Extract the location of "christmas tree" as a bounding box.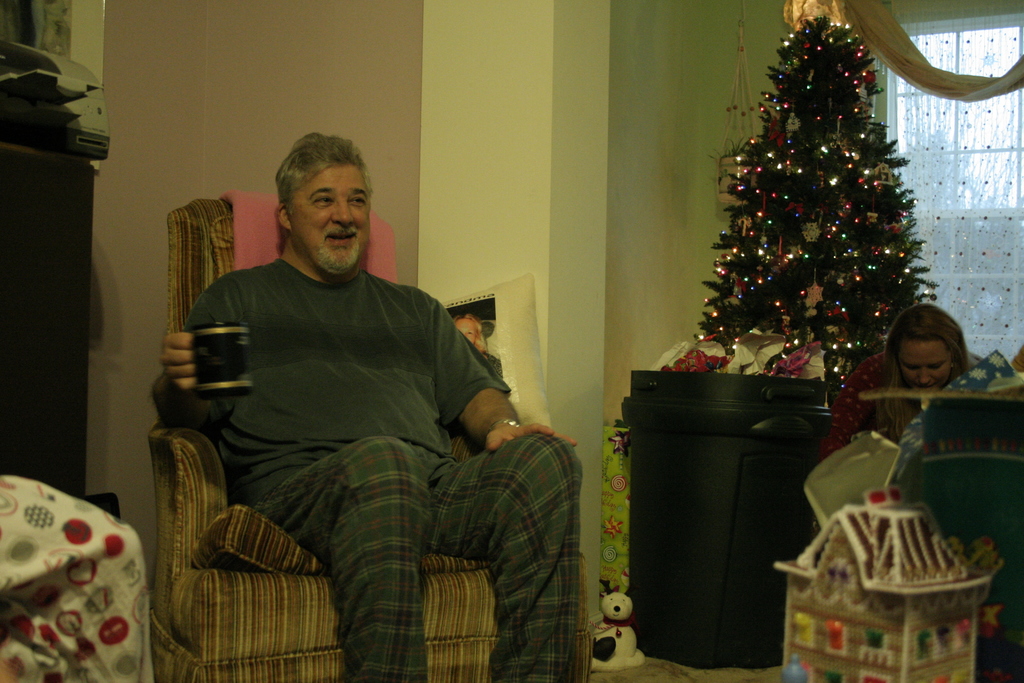
left=692, top=19, right=945, bottom=391.
